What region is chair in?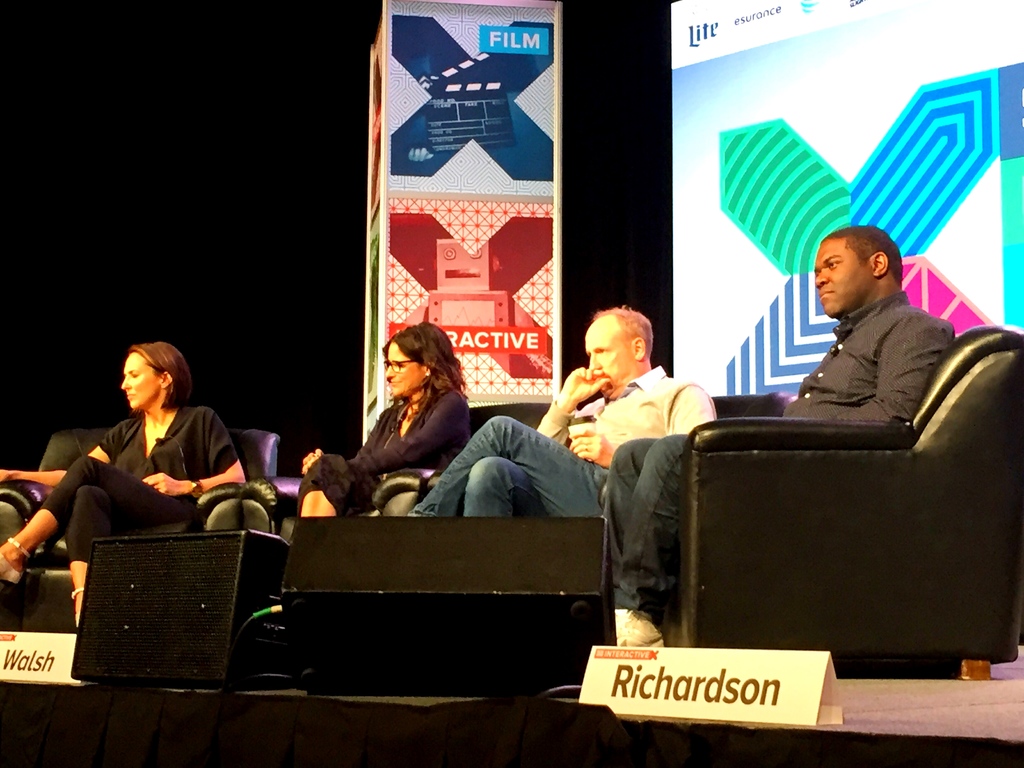
detection(0, 429, 285, 636).
